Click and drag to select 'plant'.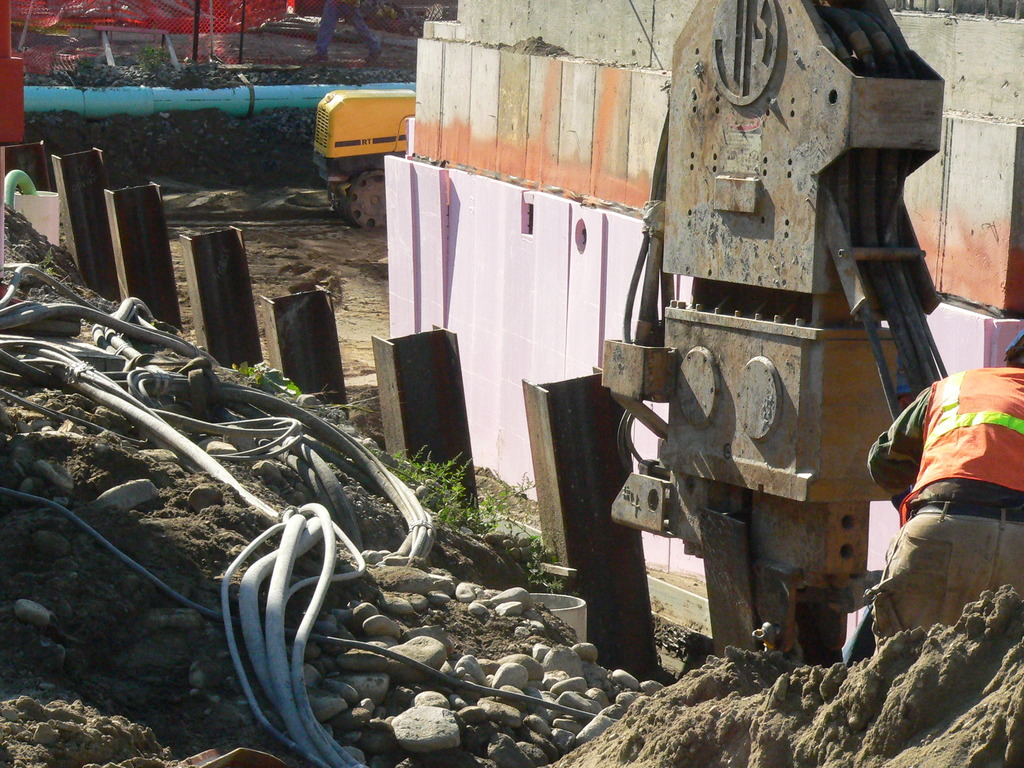
Selection: [374,442,569,588].
